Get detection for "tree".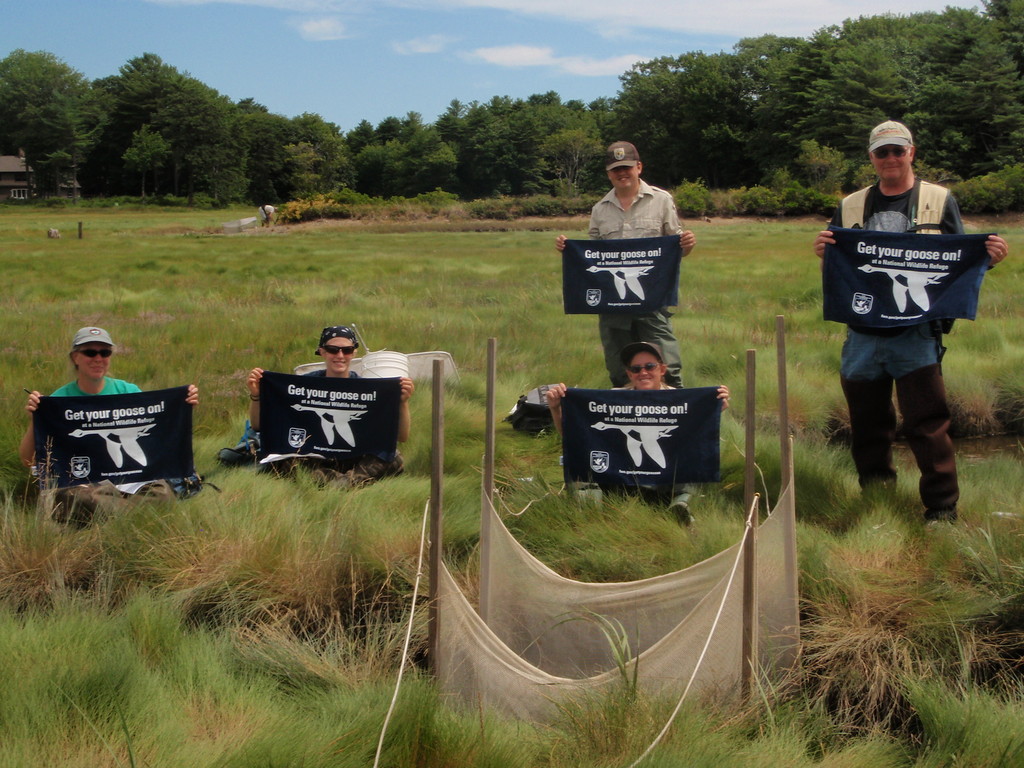
Detection: <box>28,99,113,198</box>.
